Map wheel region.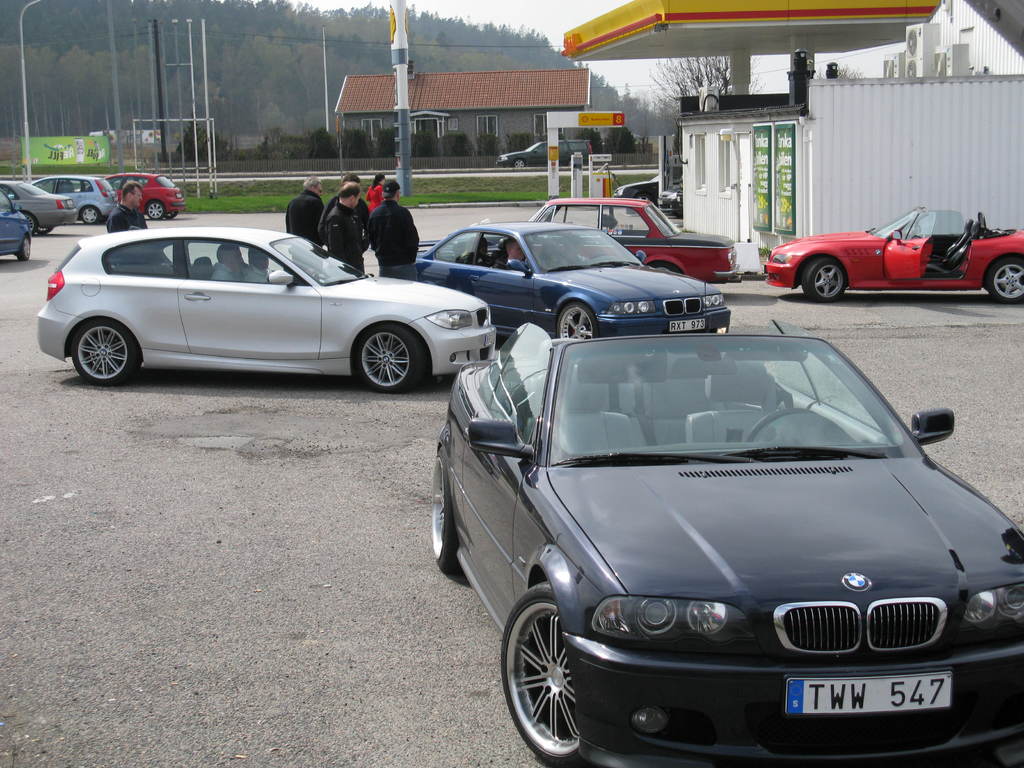
Mapped to l=552, t=296, r=597, b=346.
